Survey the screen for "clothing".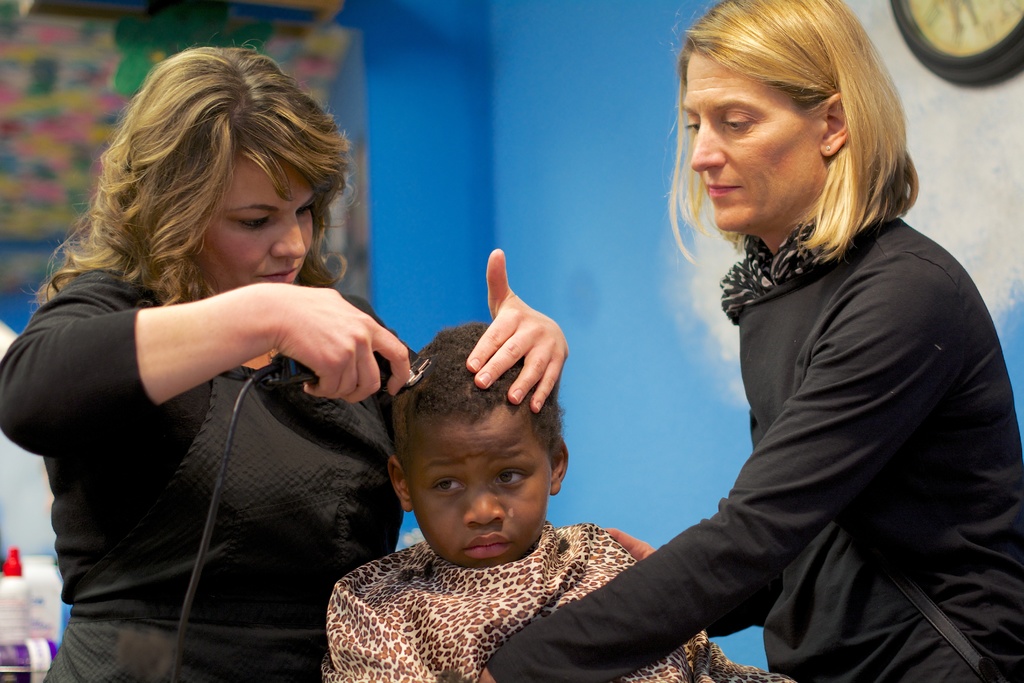
Survey found: (left=324, top=538, right=799, bottom=682).
